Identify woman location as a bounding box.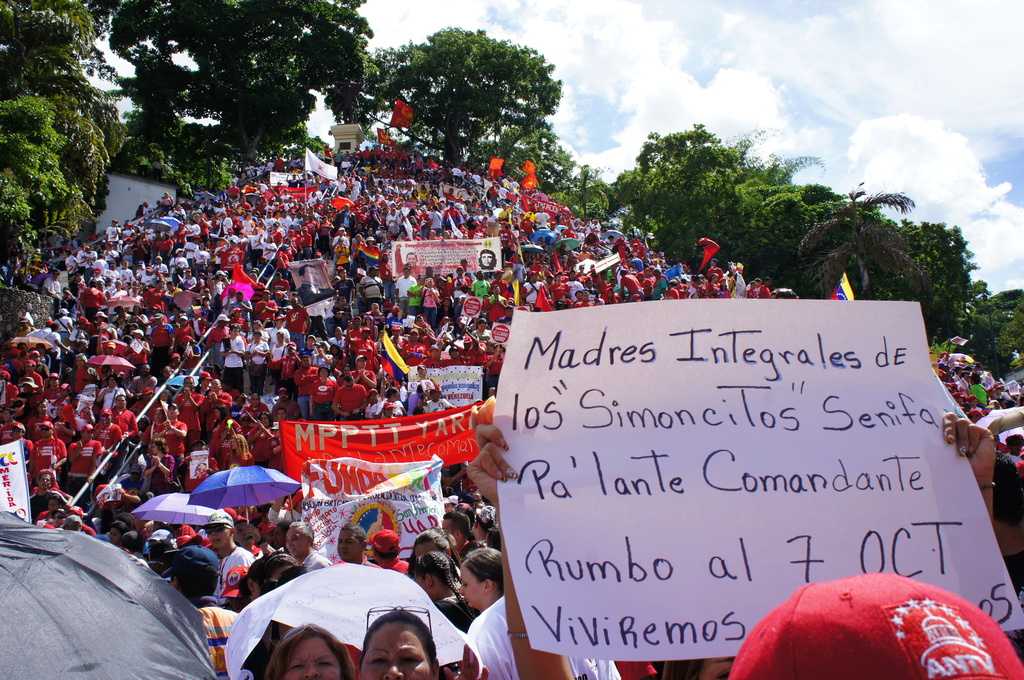
[308, 368, 335, 421].
